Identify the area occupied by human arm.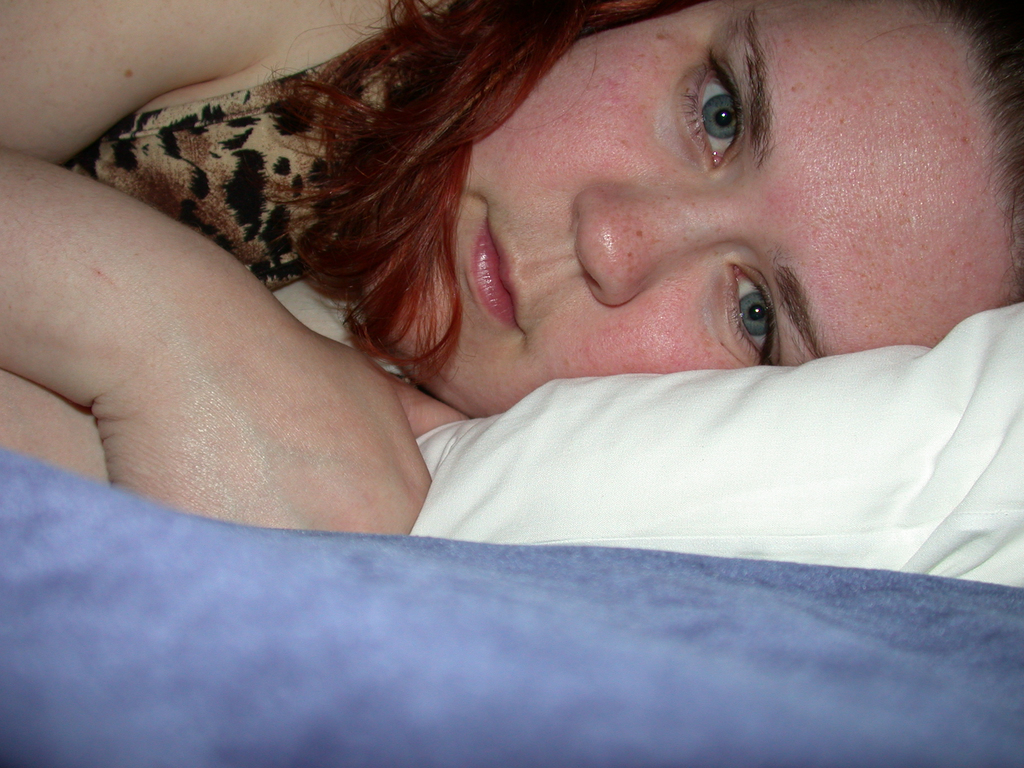
Area: 0,4,468,538.
